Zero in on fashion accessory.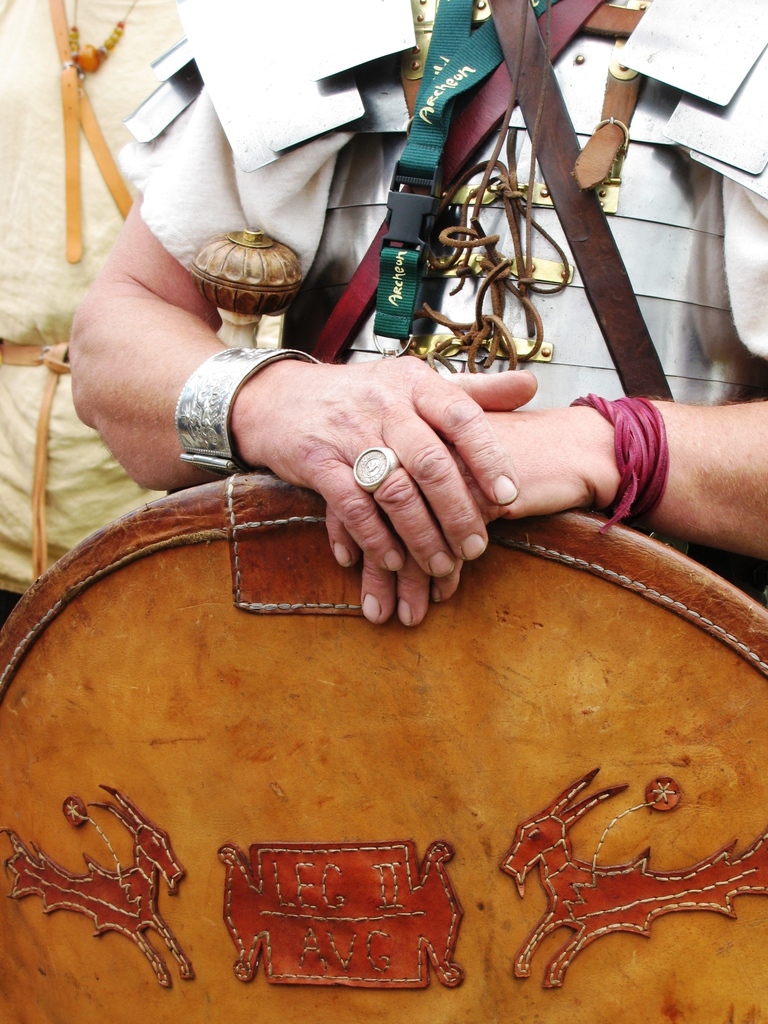
Zeroed in: [170, 346, 328, 474].
